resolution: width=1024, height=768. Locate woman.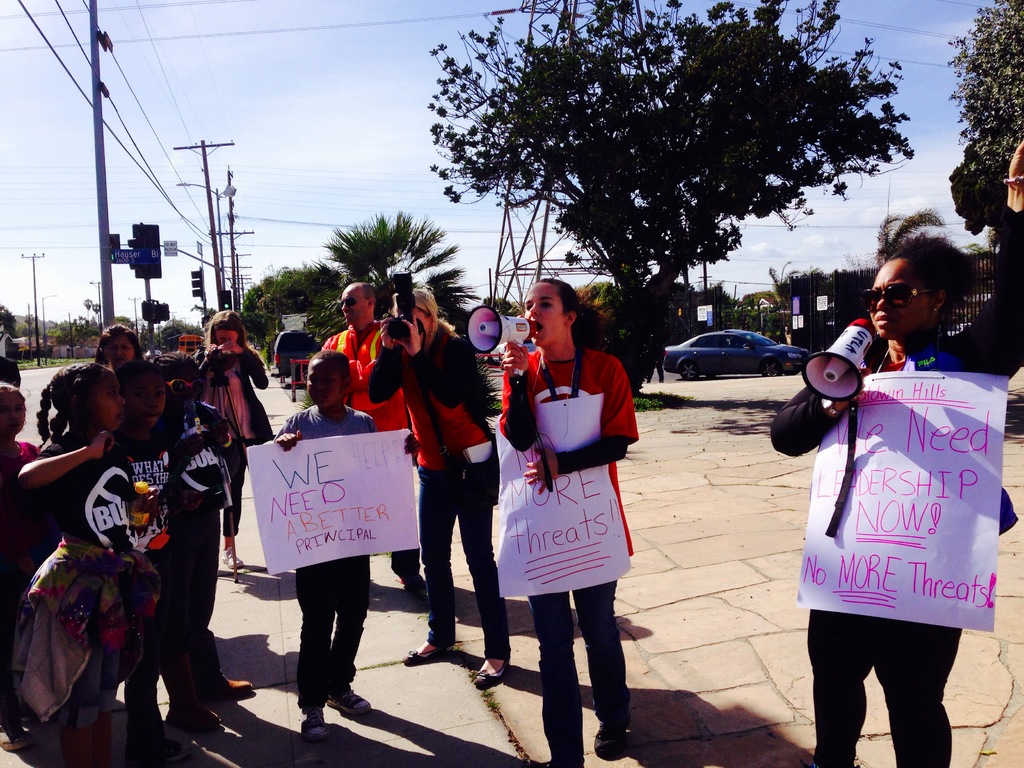
[772, 234, 1021, 767].
